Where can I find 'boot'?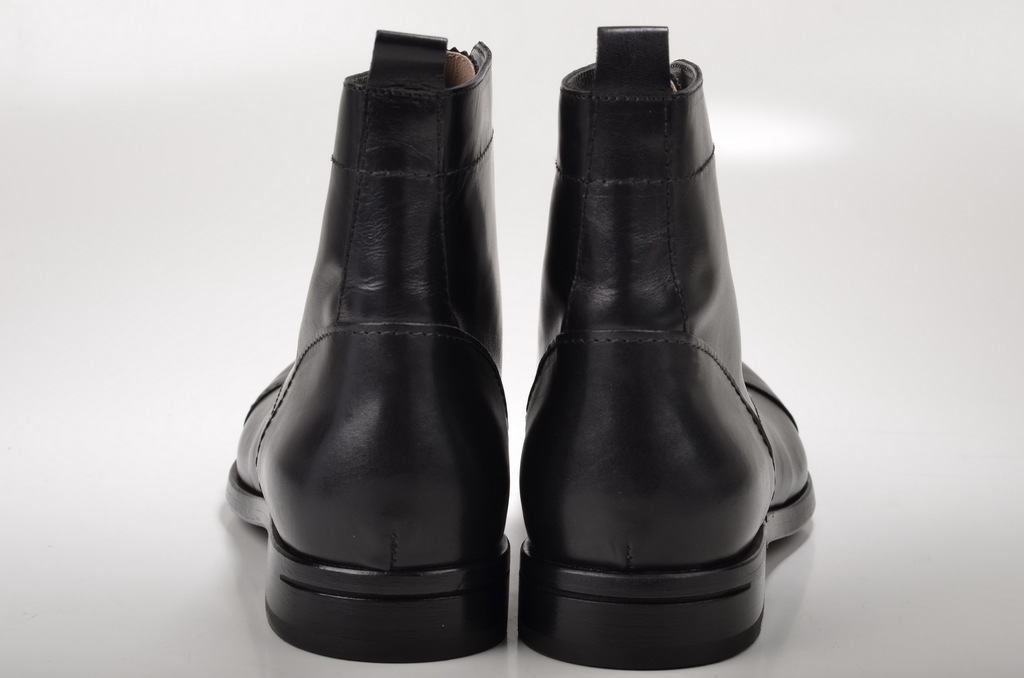
You can find it at [left=510, top=24, right=811, bottom=672].
